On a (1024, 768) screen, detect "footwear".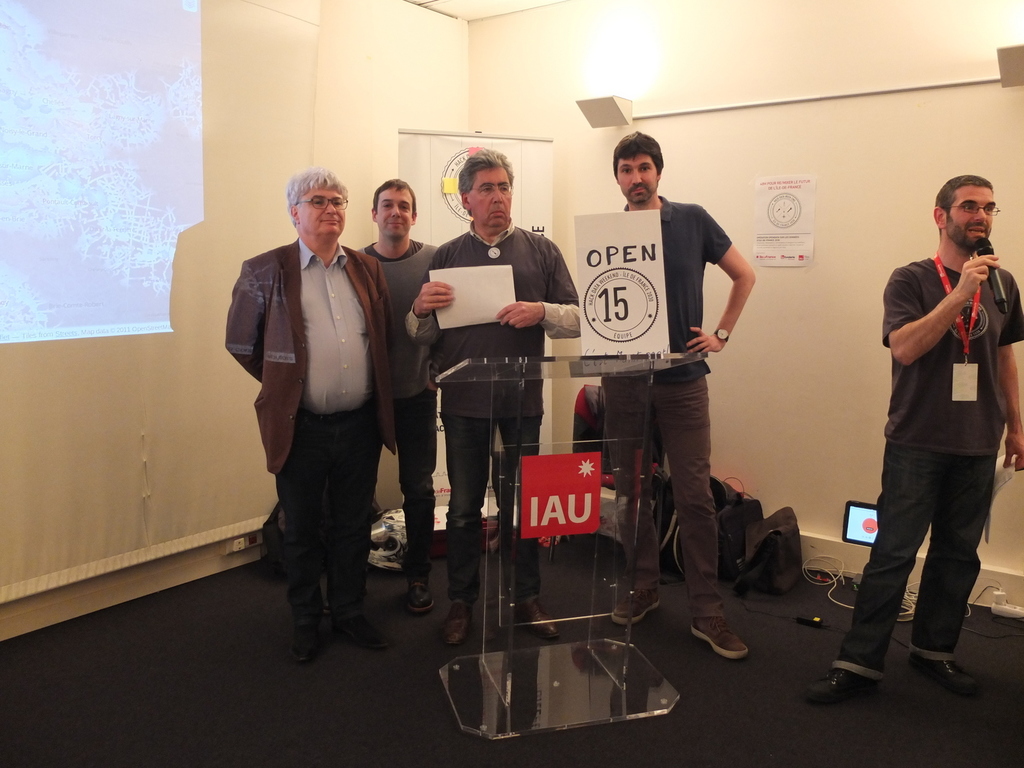
locate(516, 591, 556, 642).
